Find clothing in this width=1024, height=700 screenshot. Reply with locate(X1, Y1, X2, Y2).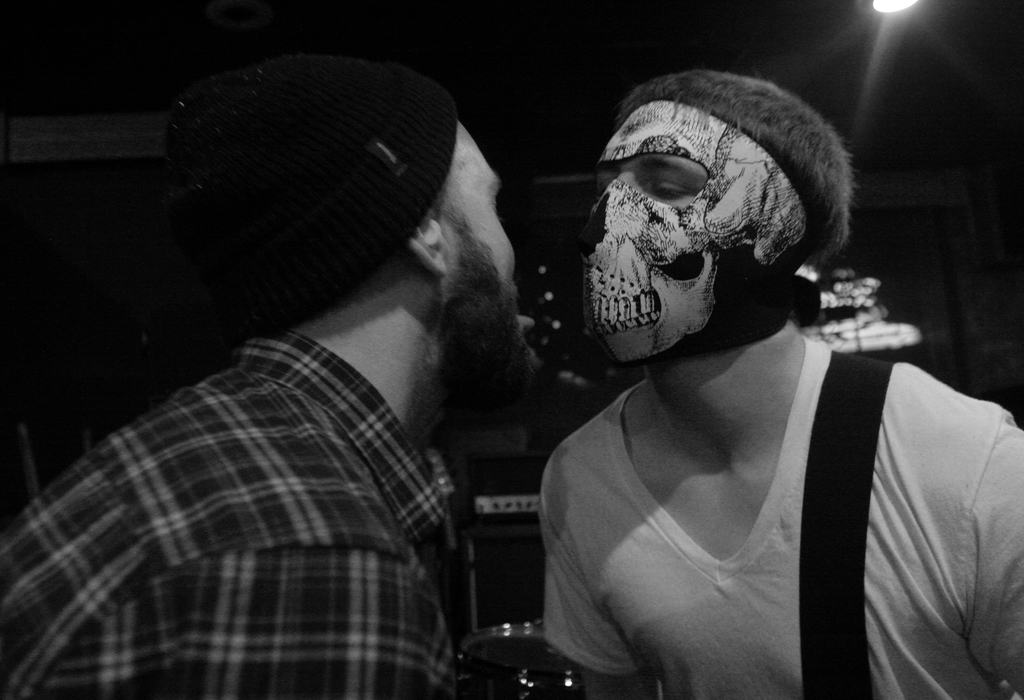
locate(0, 332, 458, 698).
